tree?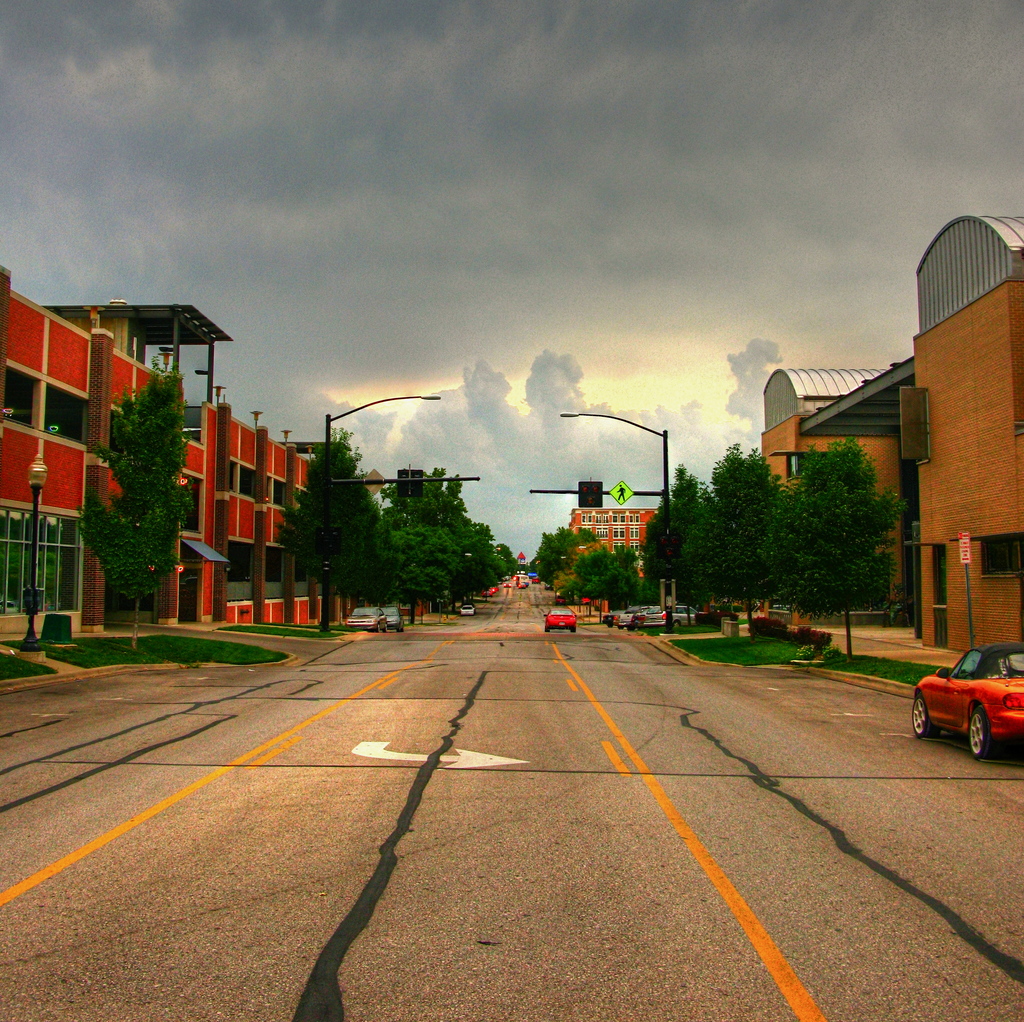
detection(563, 545, 634, 614)
